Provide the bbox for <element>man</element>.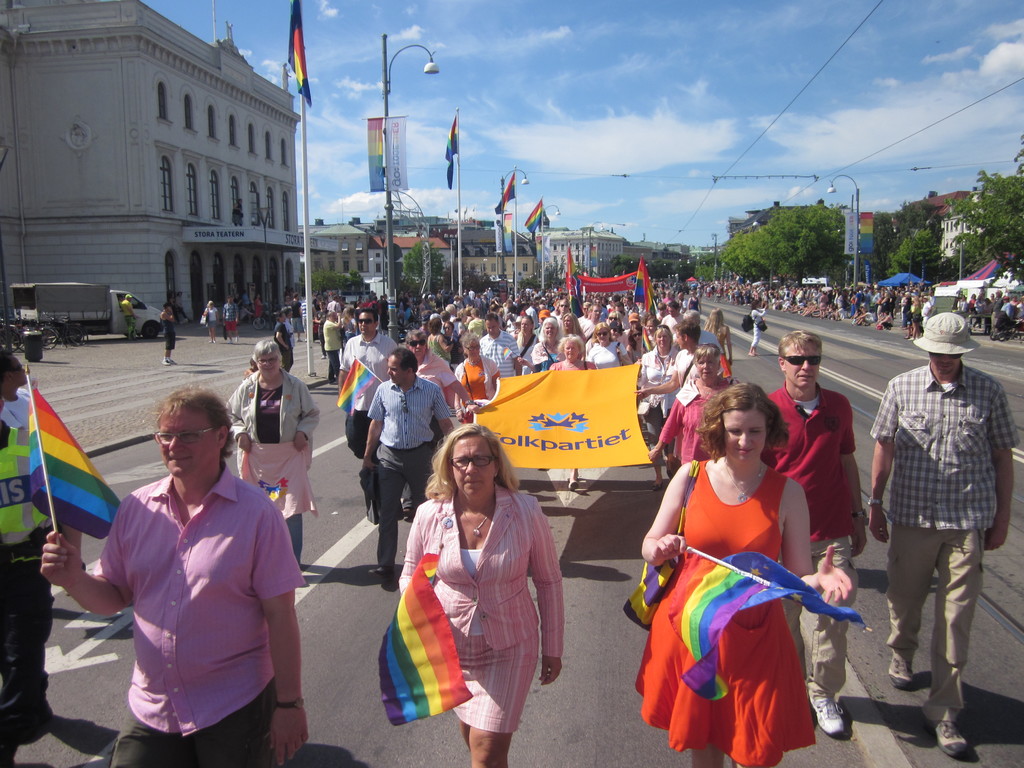
rect(869, 308, 1004, 722).
